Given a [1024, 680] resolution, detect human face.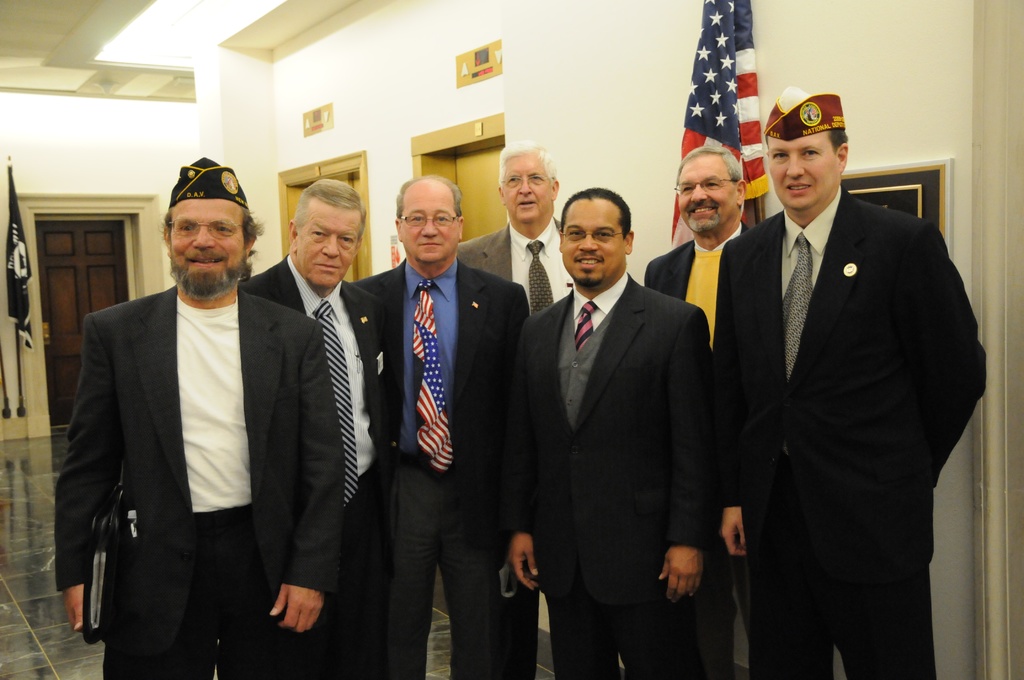
<region>397, 179, 461, 262</region>.
